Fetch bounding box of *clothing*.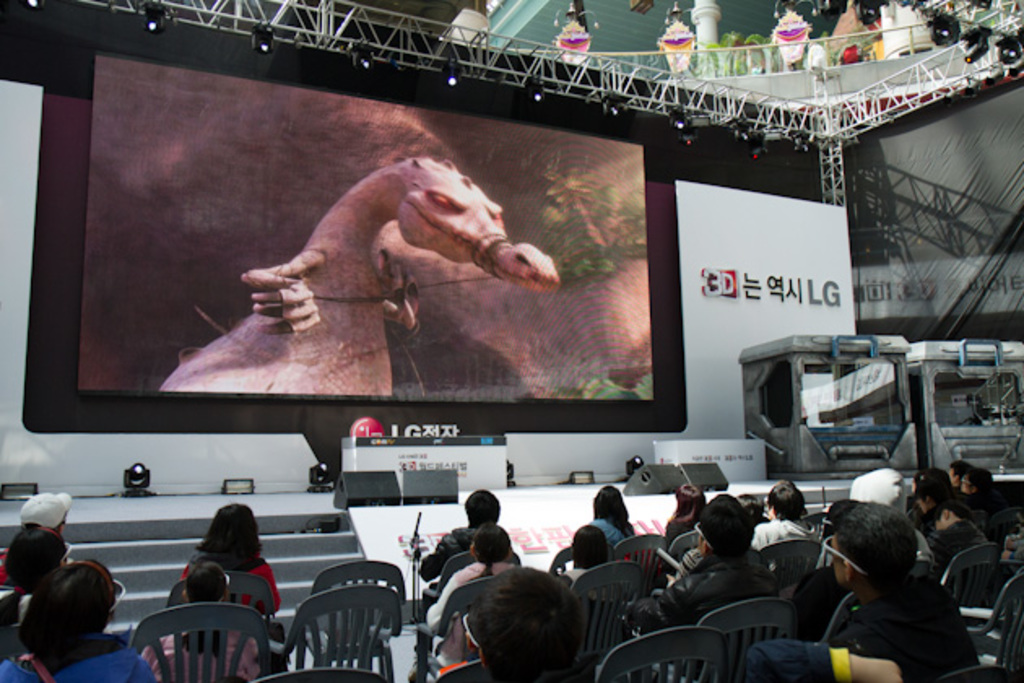
Bbox: left=920, top=524, right=993, bottom=584.
